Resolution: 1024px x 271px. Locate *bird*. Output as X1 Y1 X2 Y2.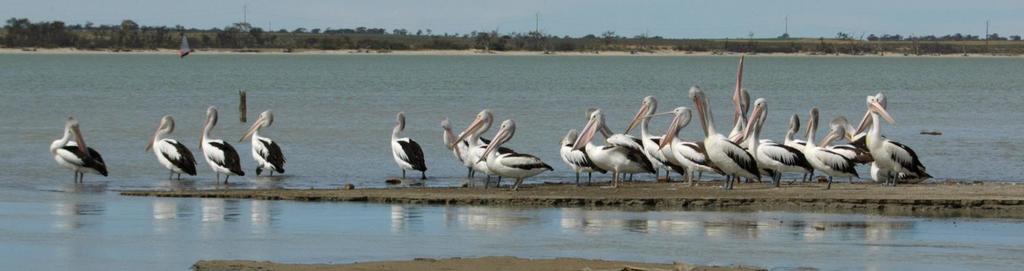
588 113 678 180.
